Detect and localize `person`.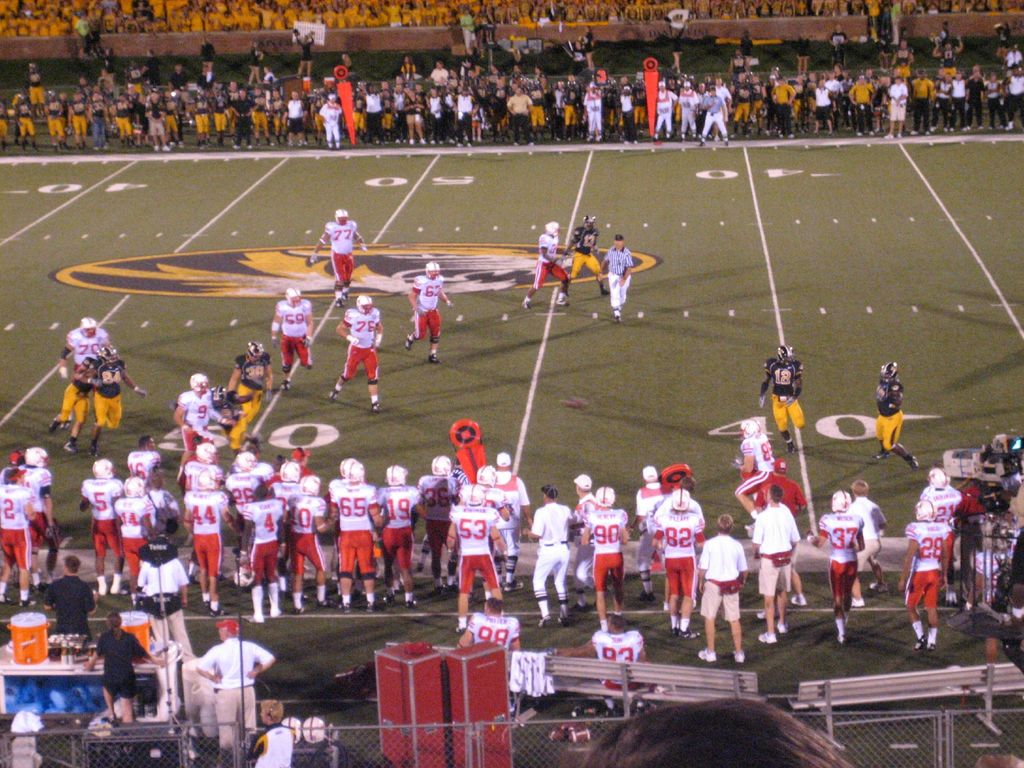
Localized at 756, 342, 810, 452.
